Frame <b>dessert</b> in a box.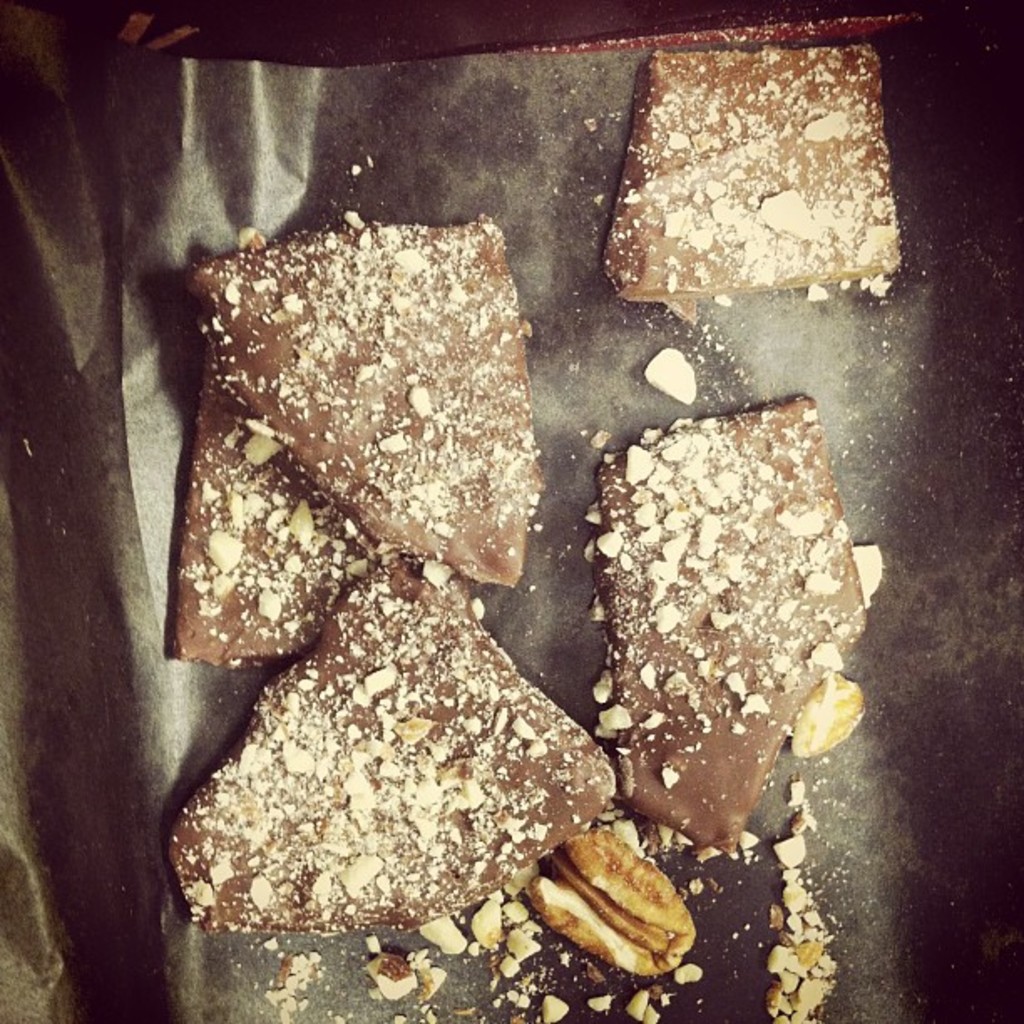
(x1=171, y1=383, x2=376, y2=663).
